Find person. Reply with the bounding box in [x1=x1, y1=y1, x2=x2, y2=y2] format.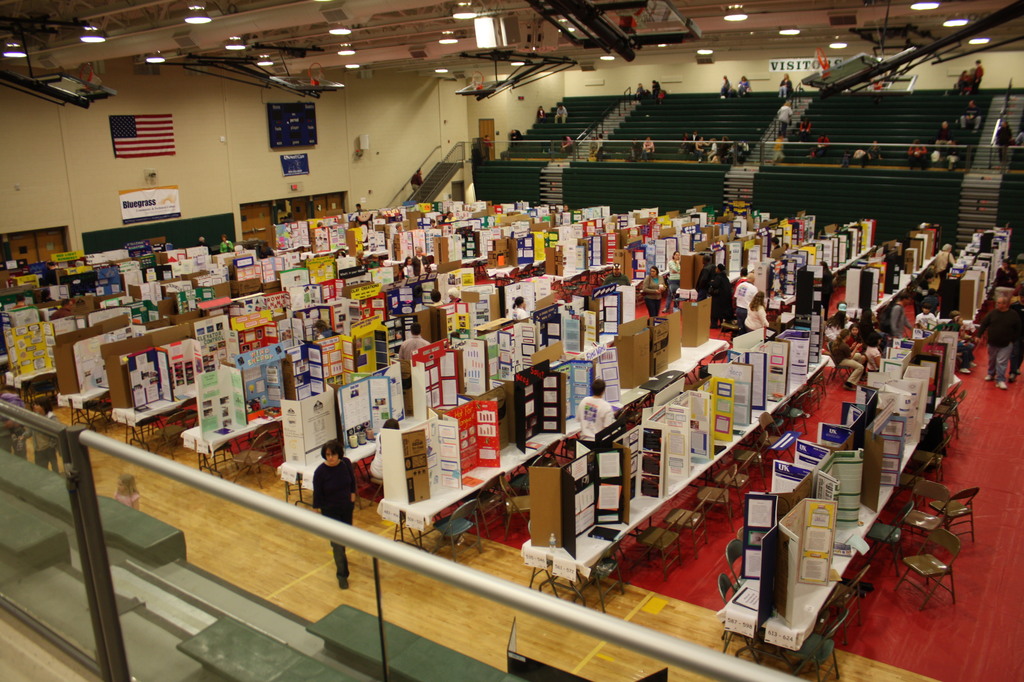
[x1=410, y1=172, x2=425, y2=194].
